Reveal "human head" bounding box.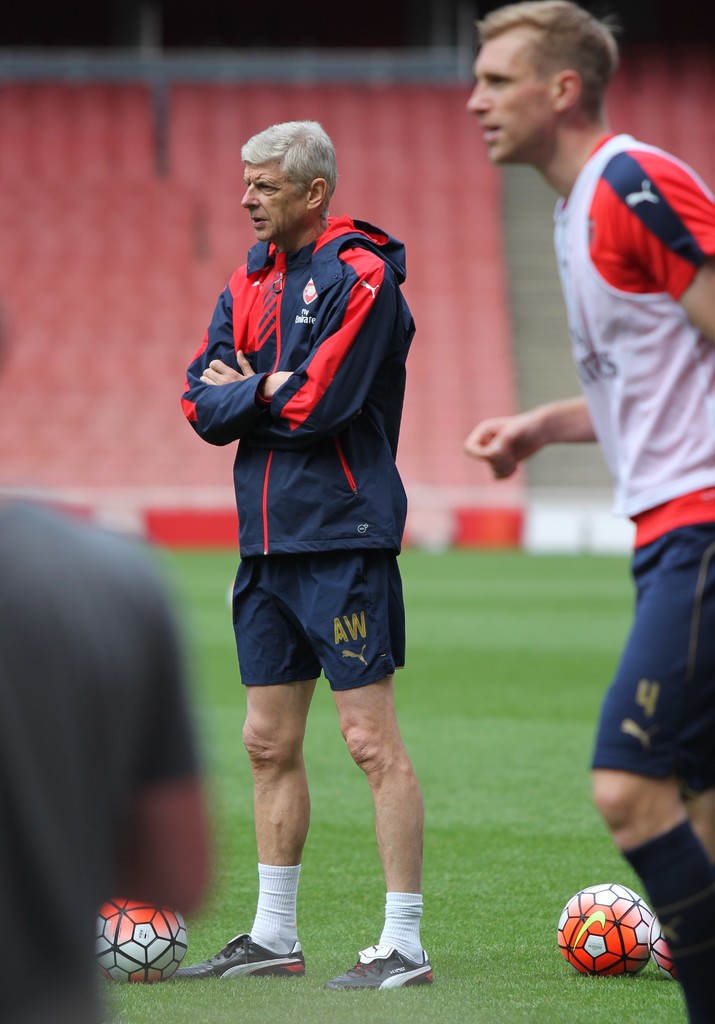
Revealed: (x1=465, y1=0, x2=619, y2=161).
